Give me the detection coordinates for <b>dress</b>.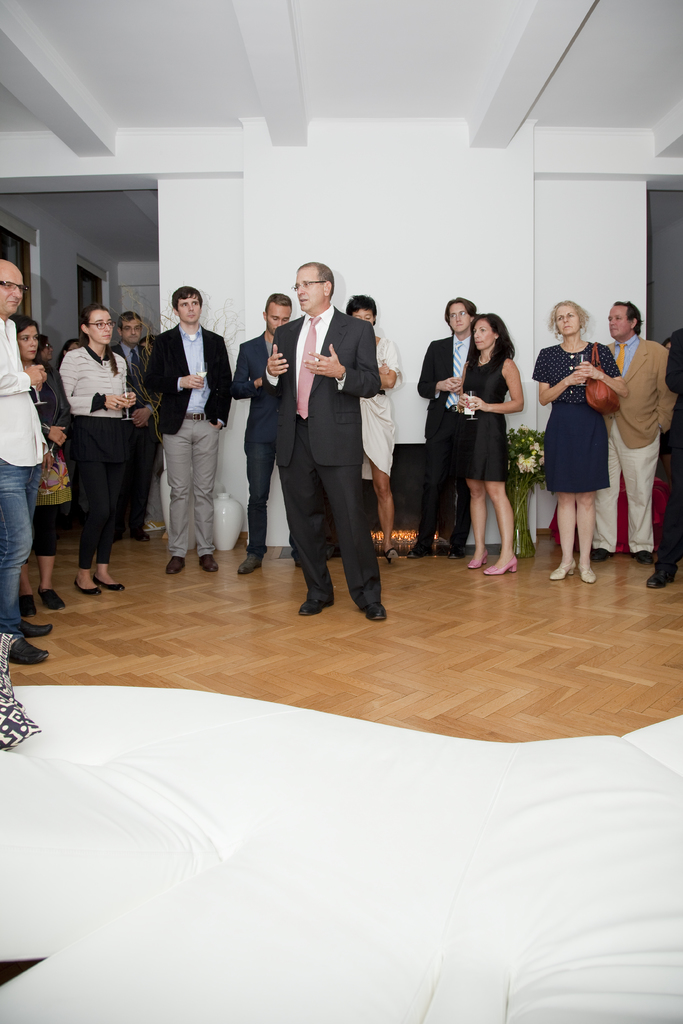
detection(447, 355, 513, 484).
